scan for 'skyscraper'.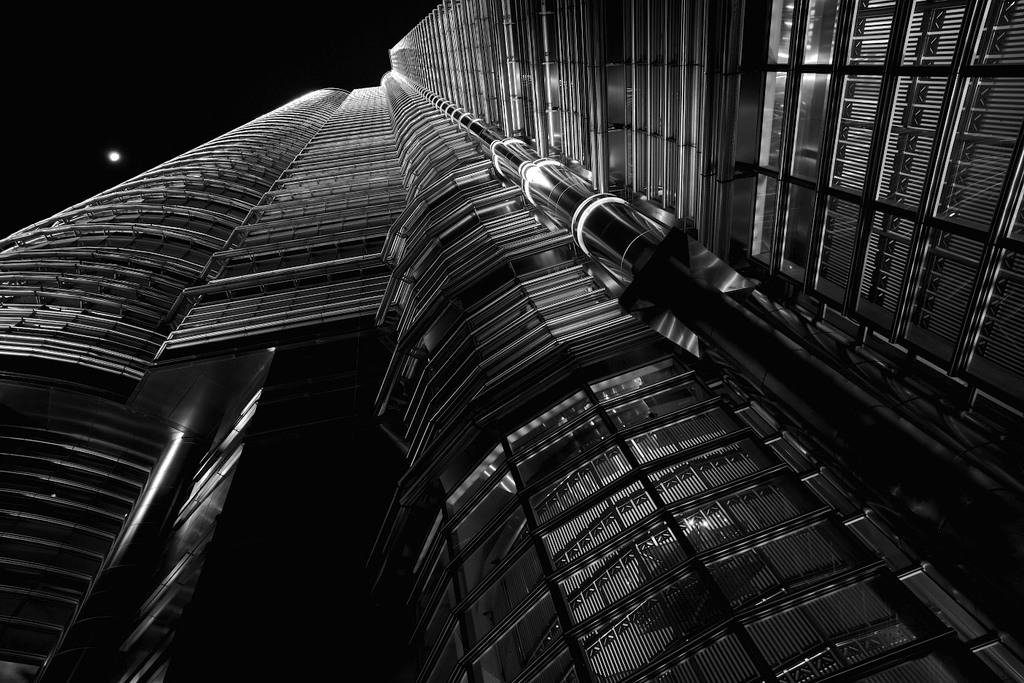
Scan result: crop(3, 22, 936, 682).
